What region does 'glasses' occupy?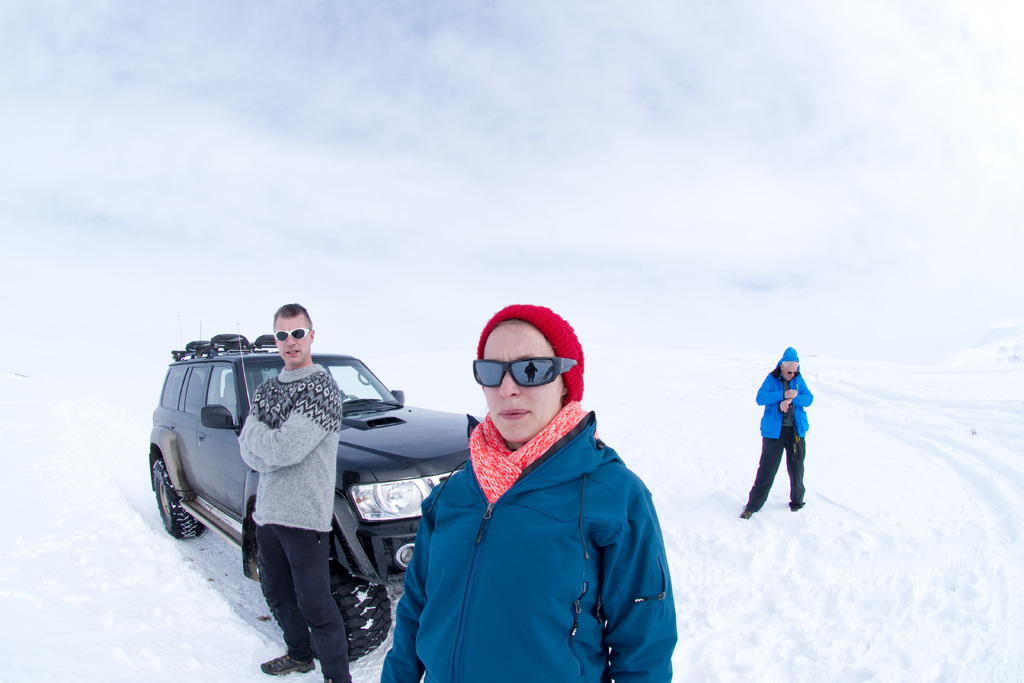
{"left": 273, "top": 325, "right": 310, "bottom": 345}.
